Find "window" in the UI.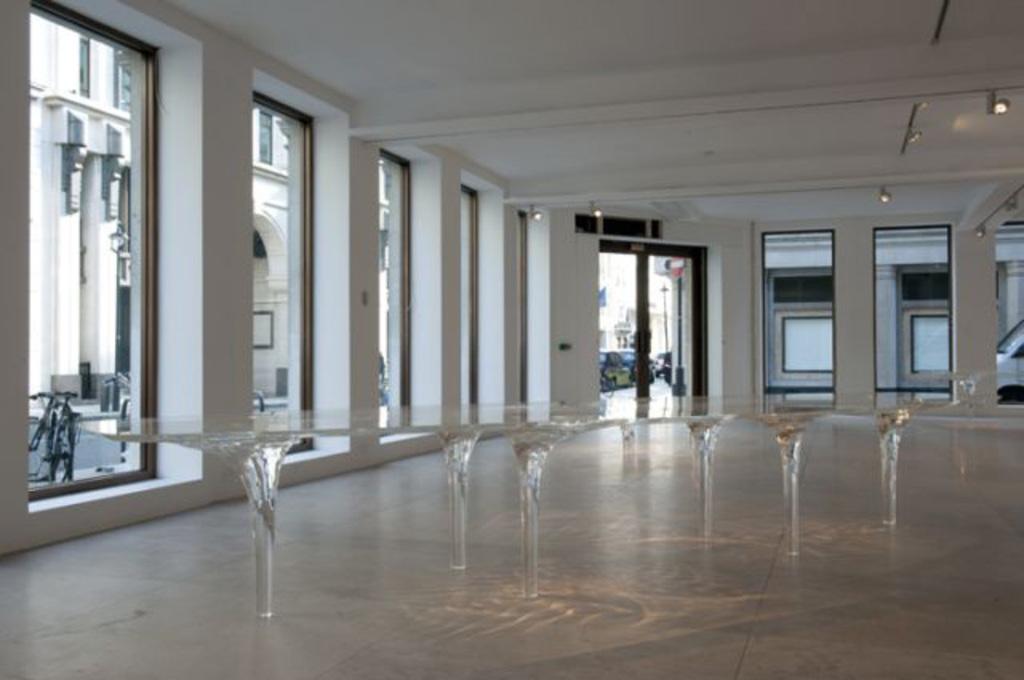
UI element at l=29, t=3, r=154, b=494.
